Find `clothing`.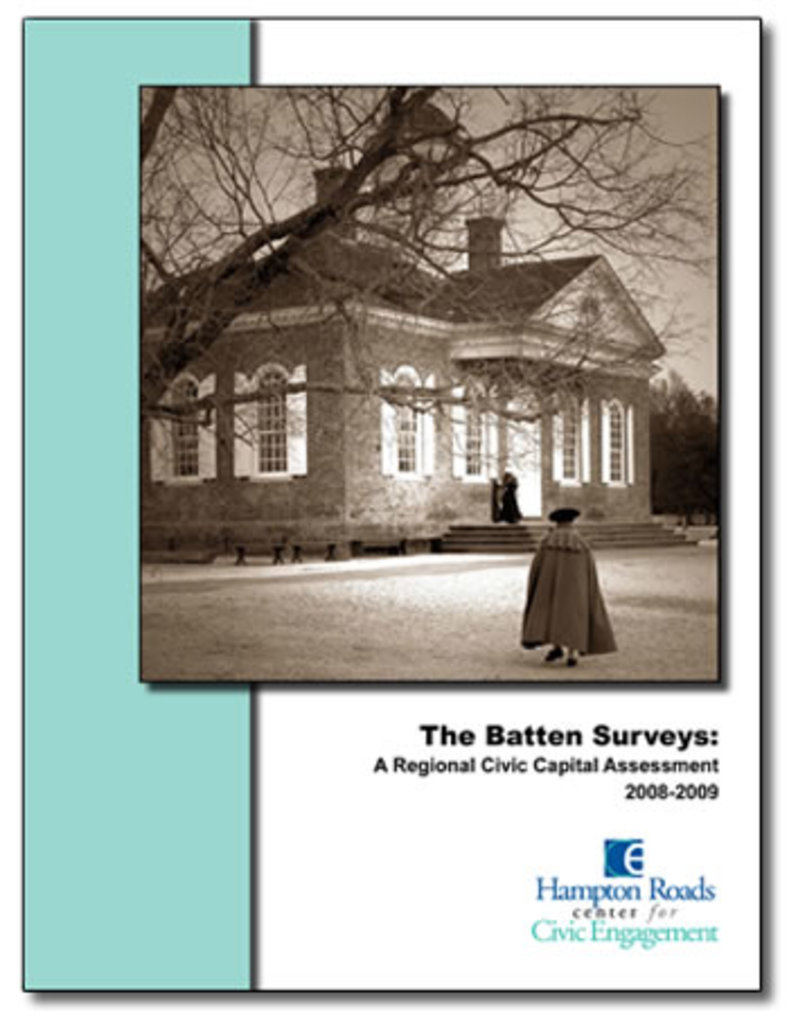
(521, 532, 629, 661).
